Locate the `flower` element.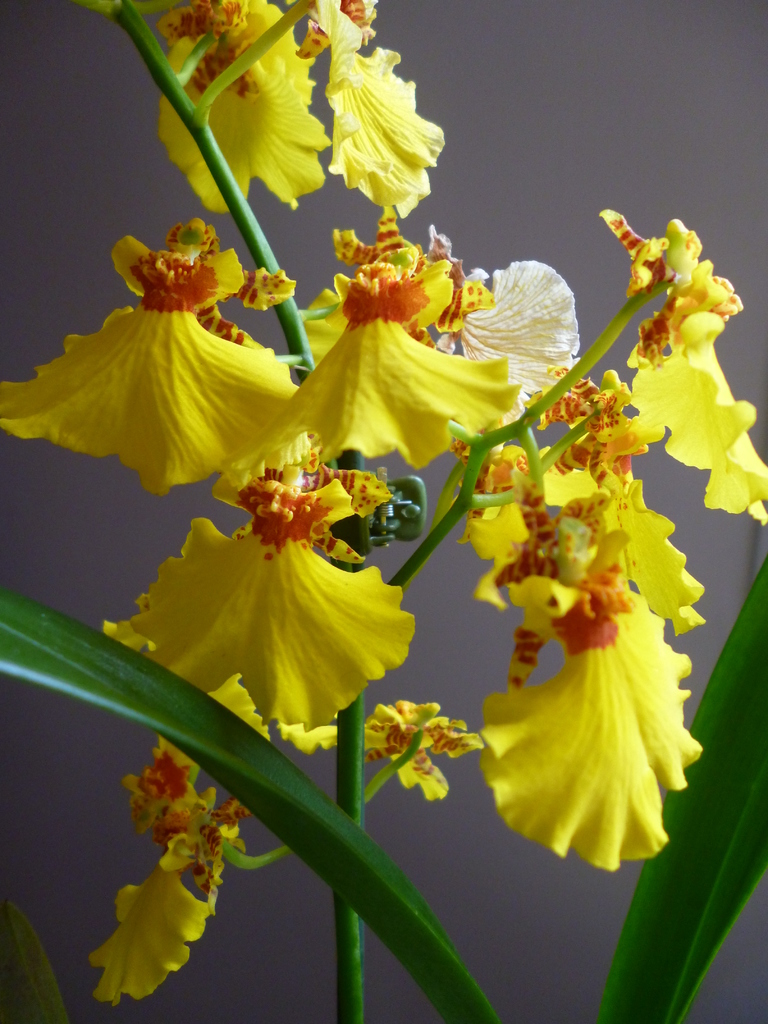
Element bbox: (463,461,696,867).
